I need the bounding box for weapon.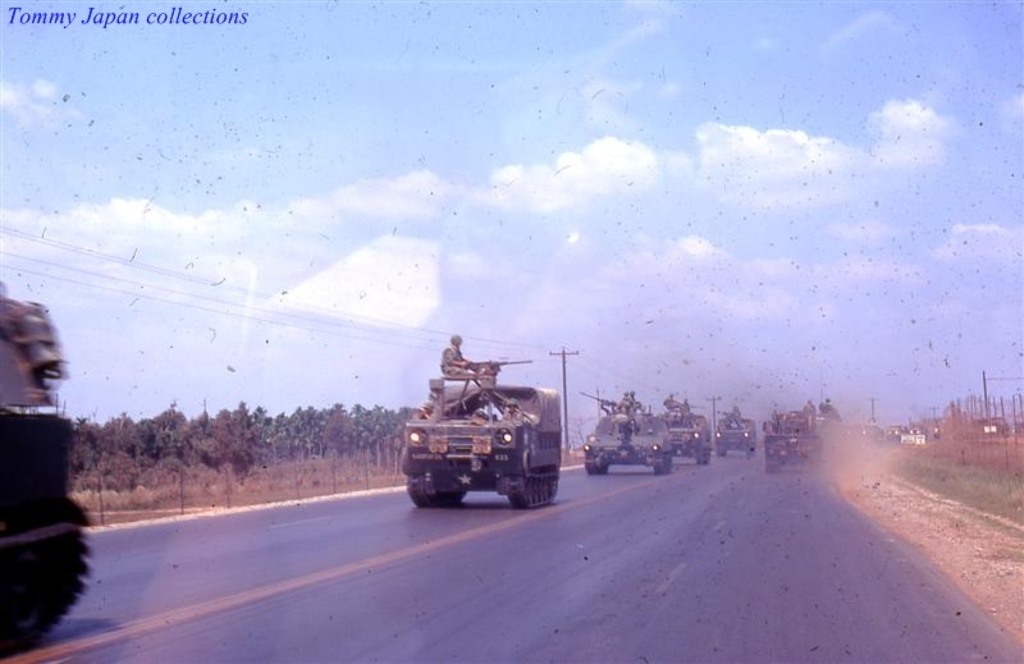
Here it is: 474,362,531,370.
